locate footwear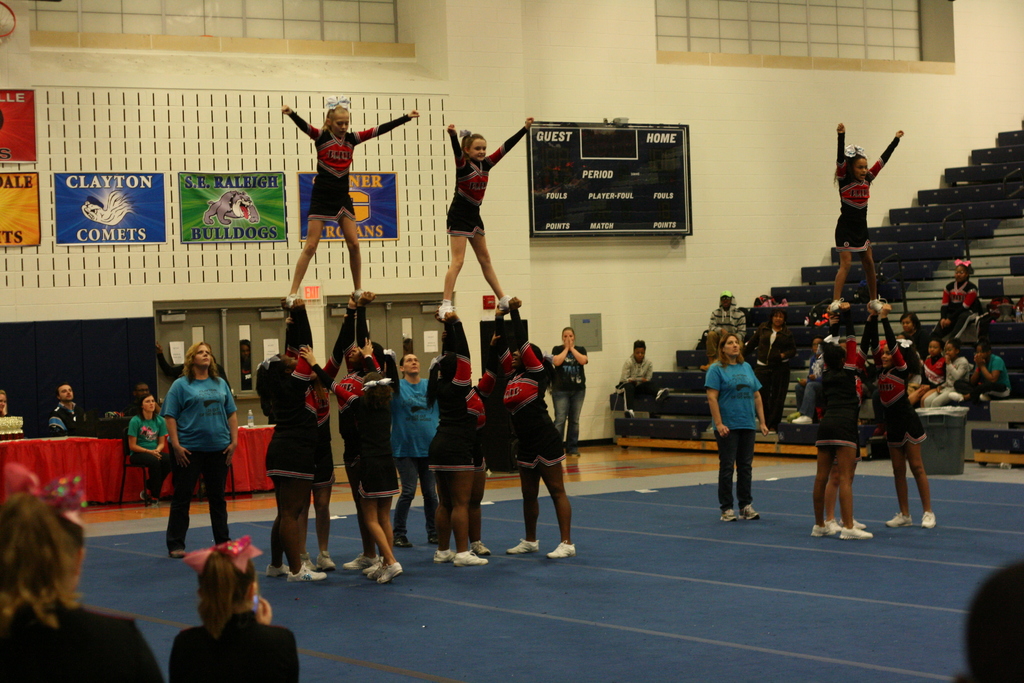
detection(291, 564, 325, 582)
